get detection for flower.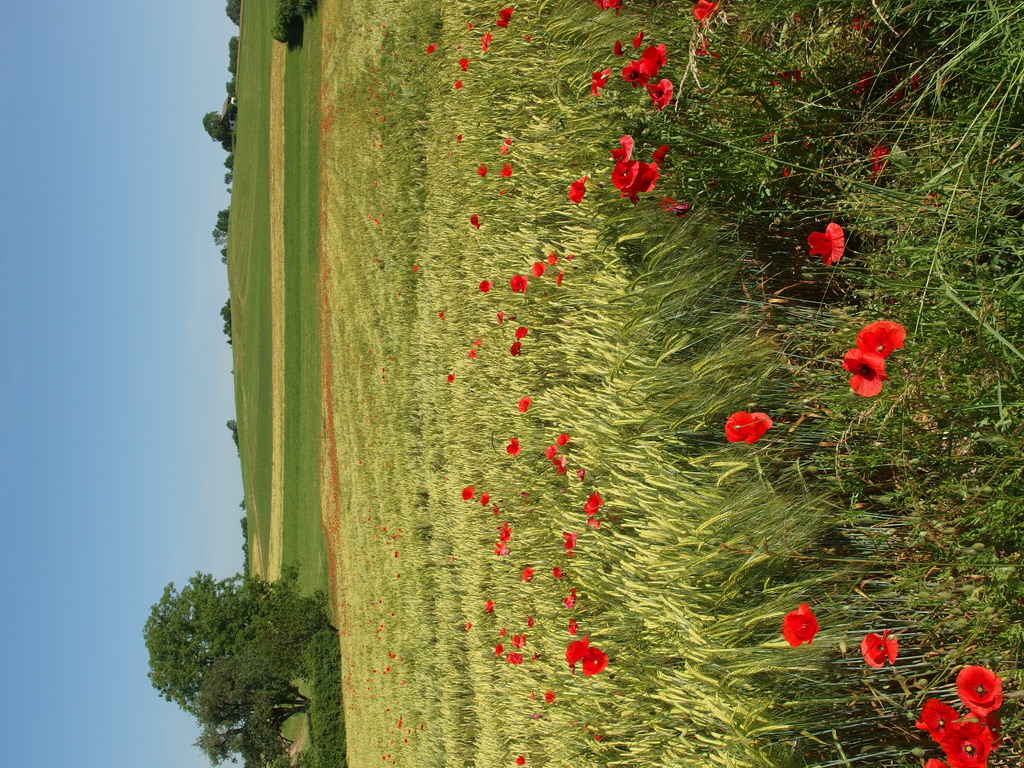
Detection: [left=696, top=0, right=716, bottom=19].
